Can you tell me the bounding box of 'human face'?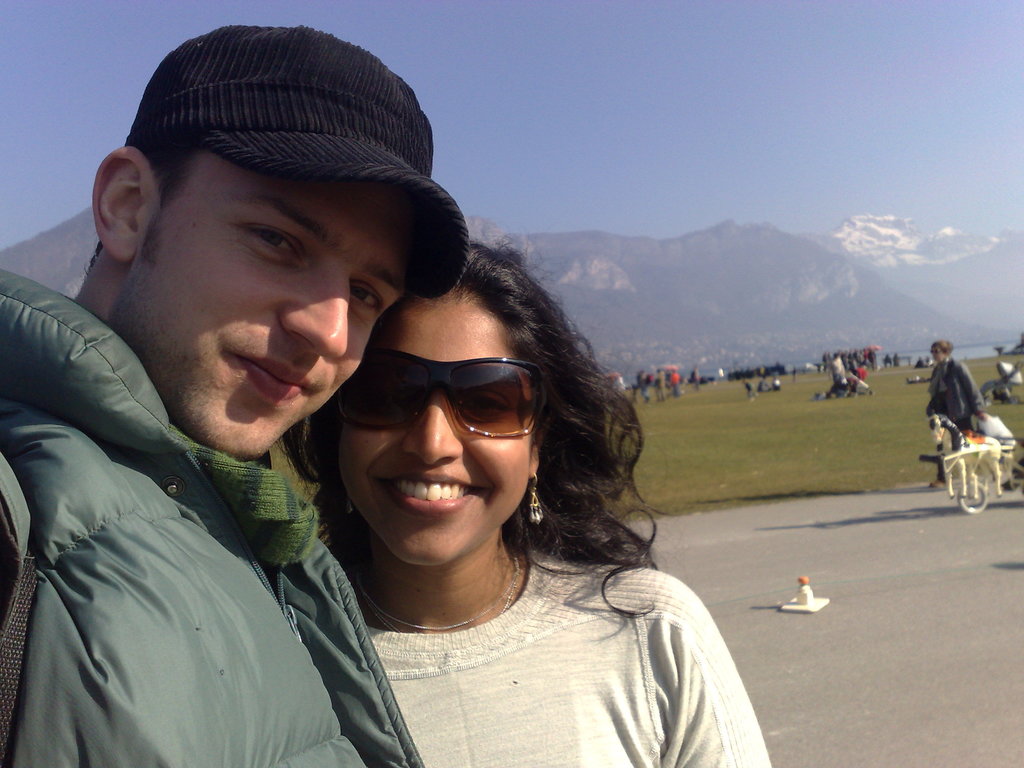
{"x1": 340, "y1": 292, "x2": 536, "y2": 560}.
